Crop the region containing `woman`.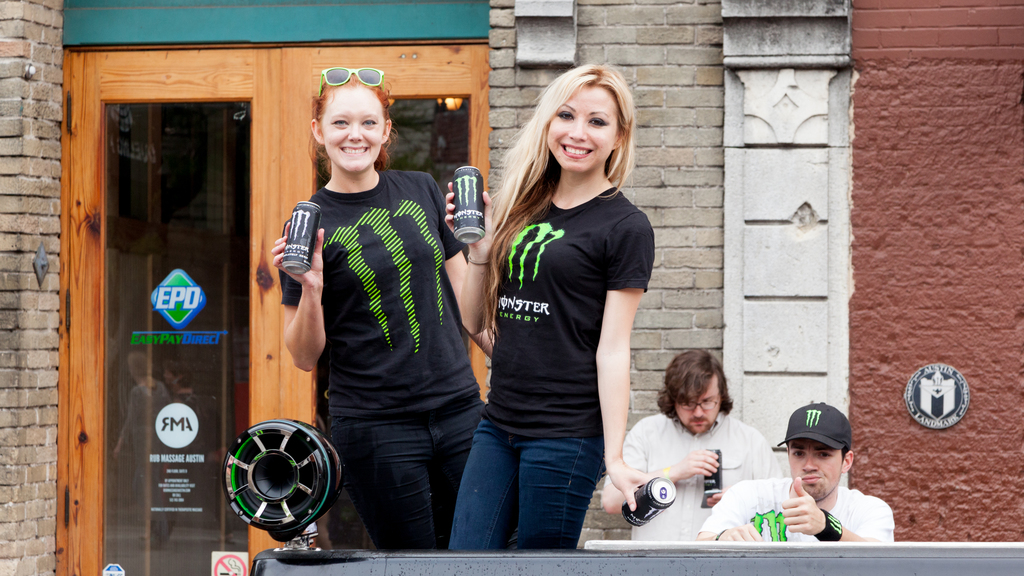
Crop region: bbox=[462, 56, 660, 565].
